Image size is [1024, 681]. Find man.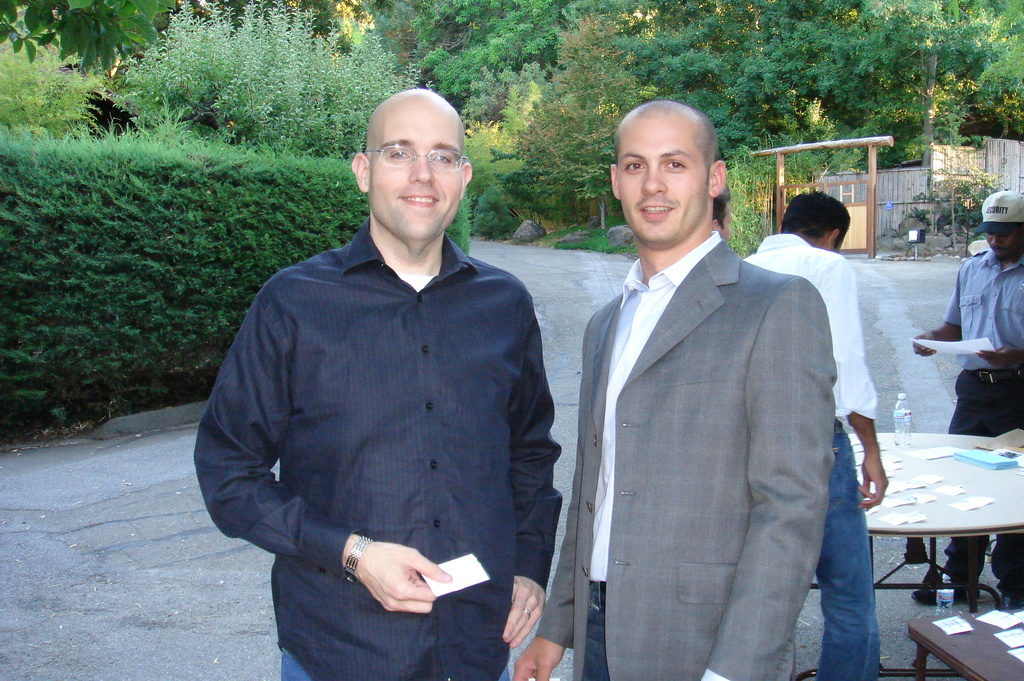
x1=916 y1=202 x2=1023 y2=609.
